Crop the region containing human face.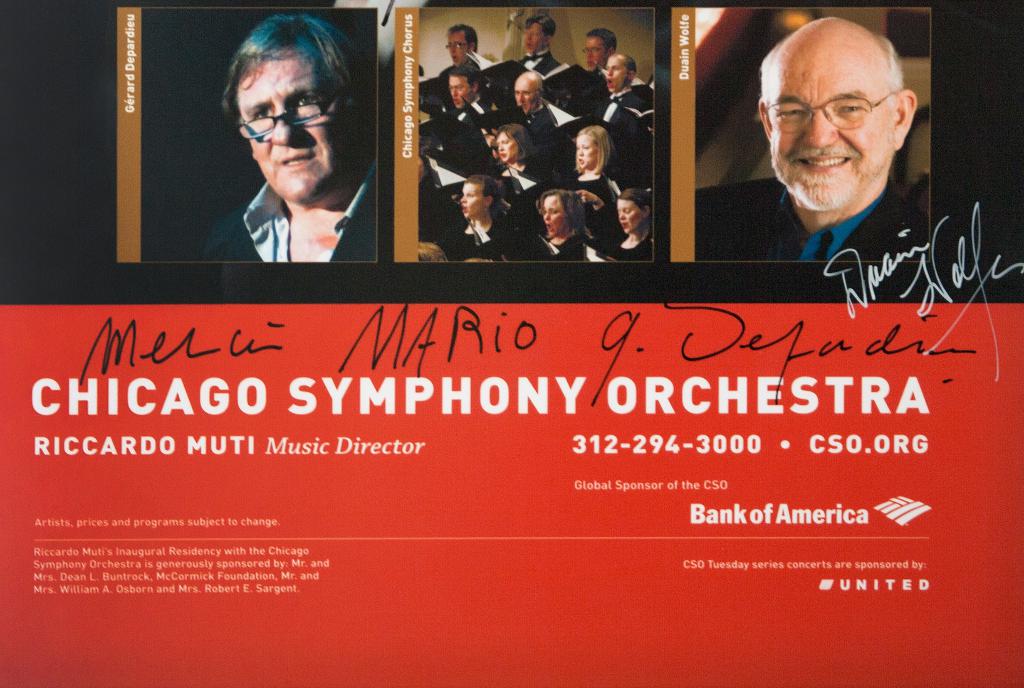
Crop region: pyautogui.locateOnScreen(573, 135, 596, 167).
